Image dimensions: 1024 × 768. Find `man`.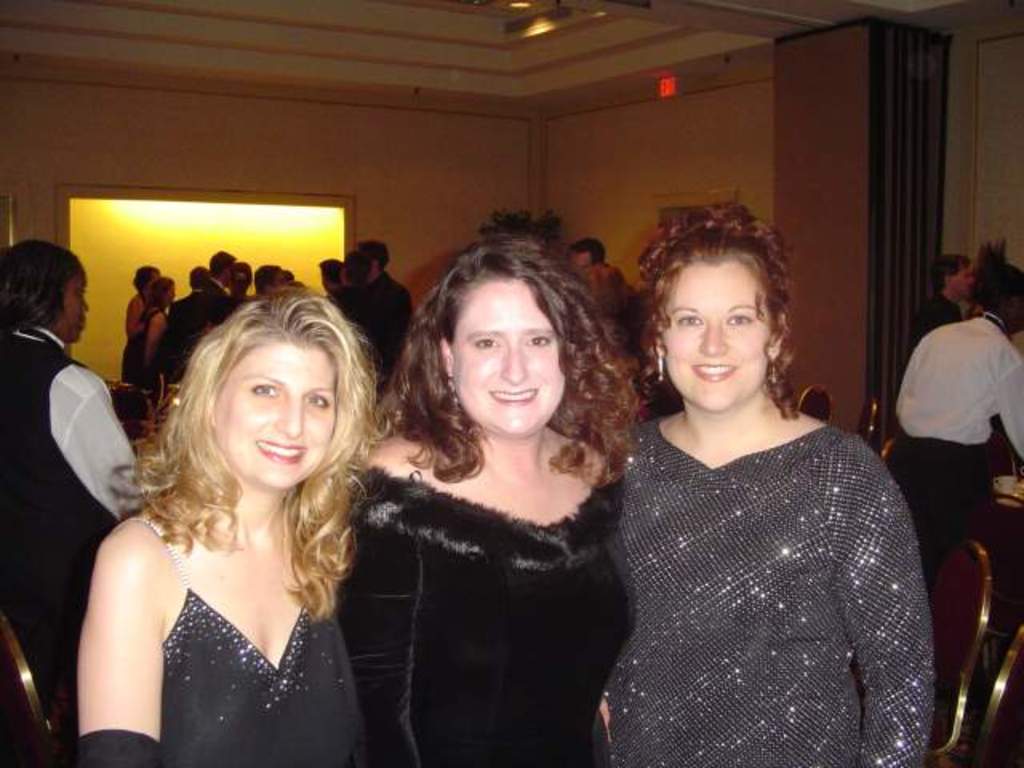
[168, 264, 216, 384].
